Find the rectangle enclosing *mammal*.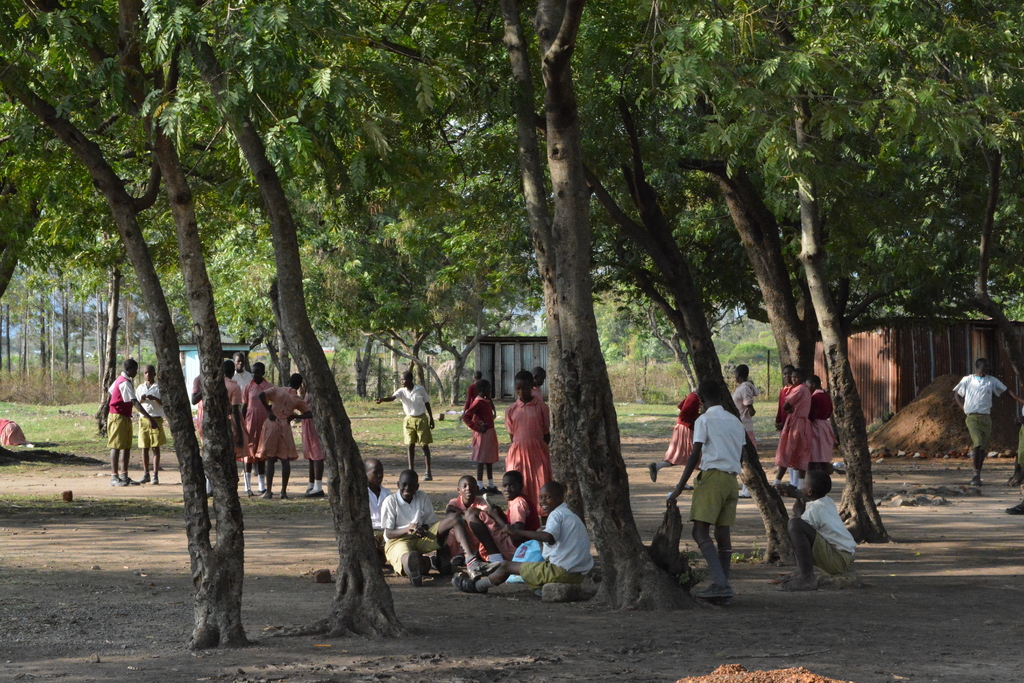
{"left": 131, "top": 363, "right": 164, "bottom": 486}.
